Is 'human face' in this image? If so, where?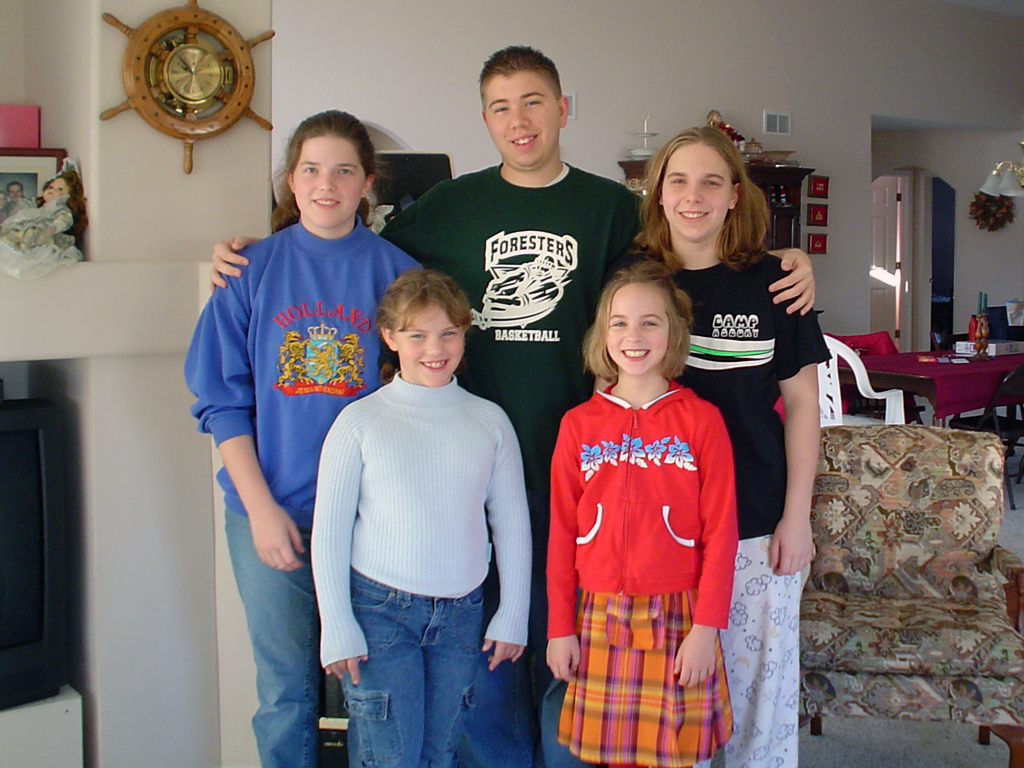
Yes, at pyautogui.locateOnScreen(487, 71, 558, 167).
